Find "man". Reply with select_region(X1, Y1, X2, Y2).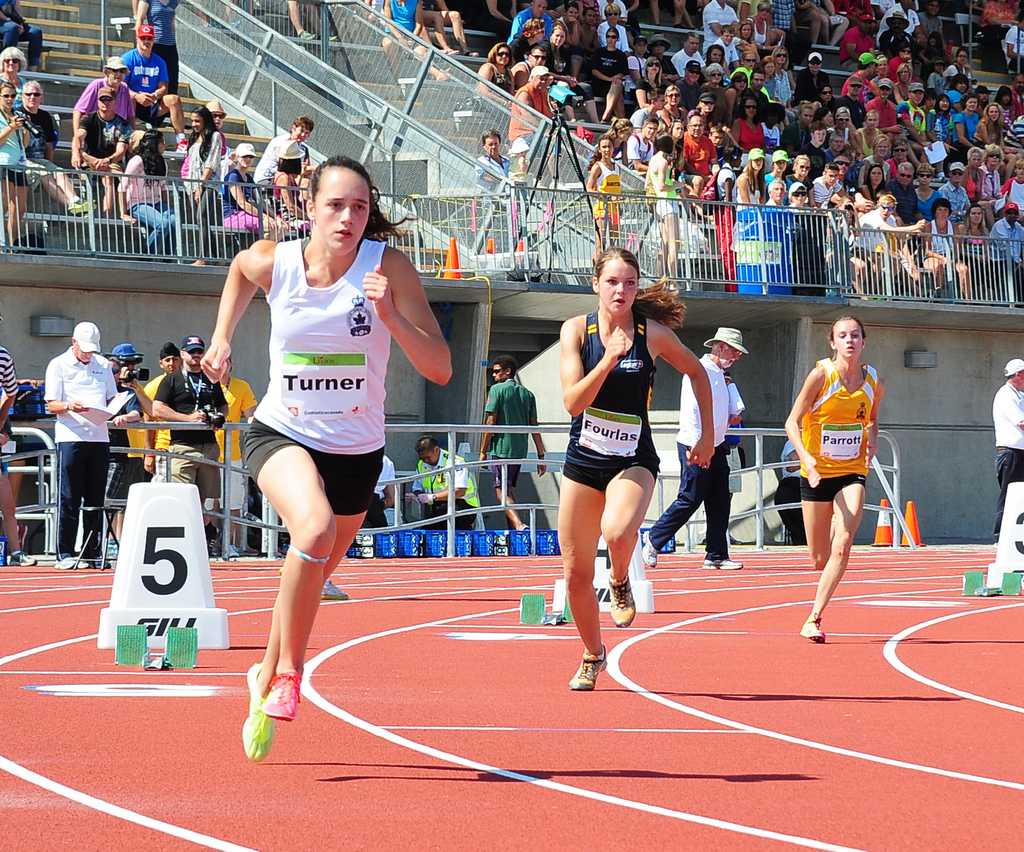
select_region(0, 318, 40, 568).
